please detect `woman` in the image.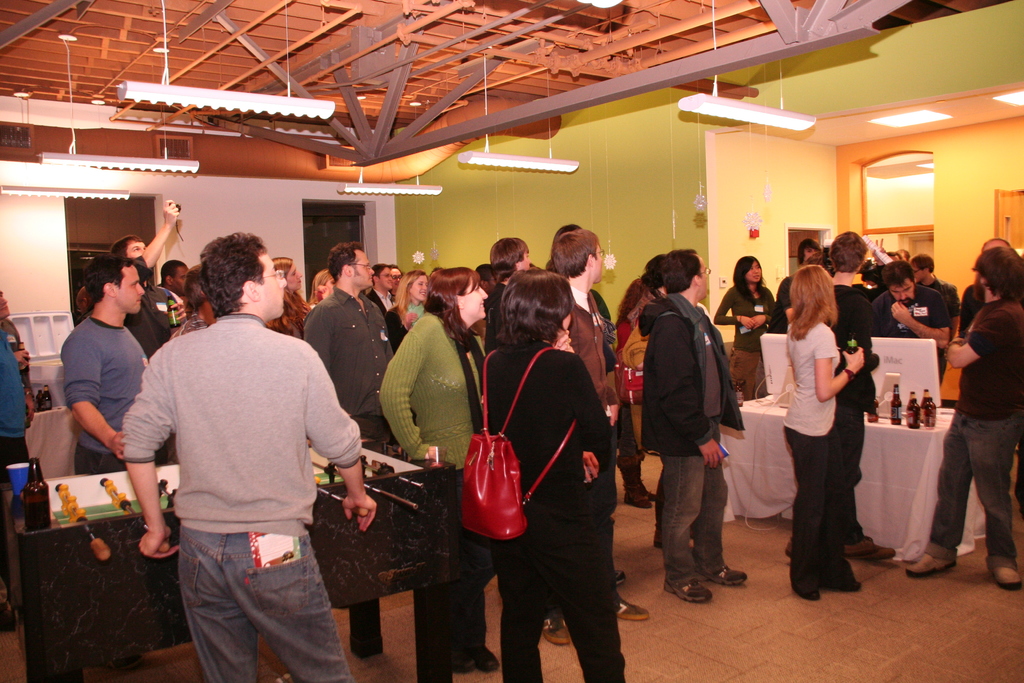
locate(387, 265, 430, 338).
